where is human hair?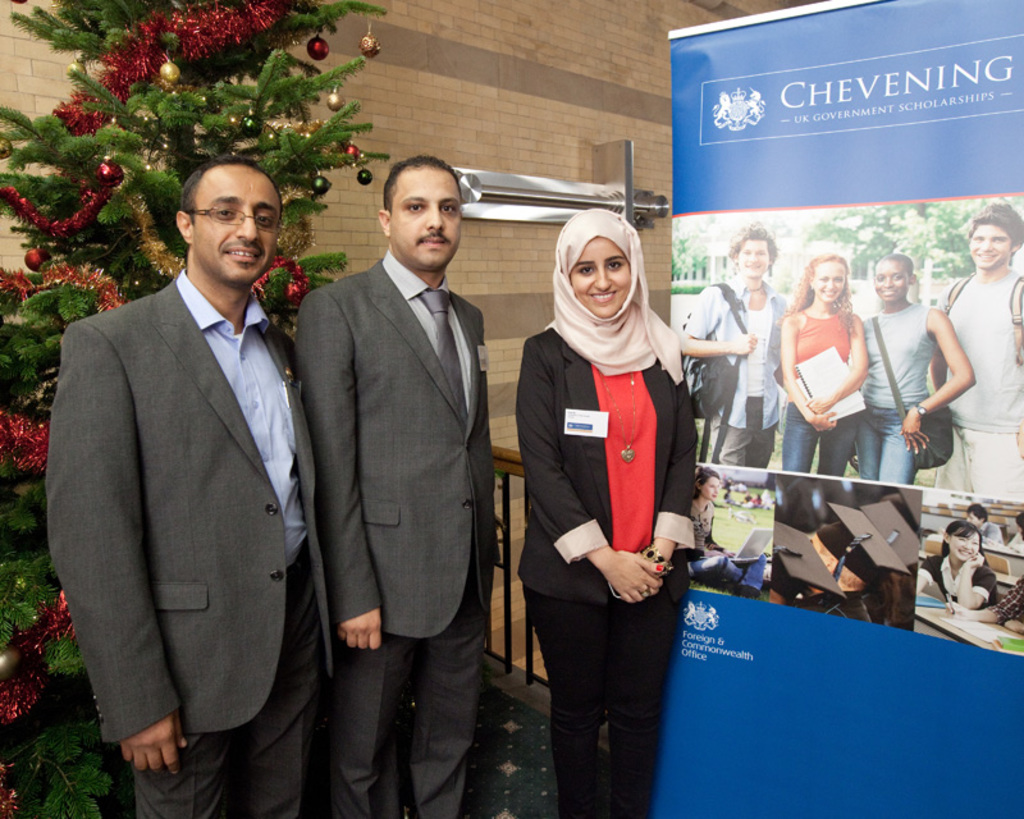
locate(692, 466, 717, 502).
